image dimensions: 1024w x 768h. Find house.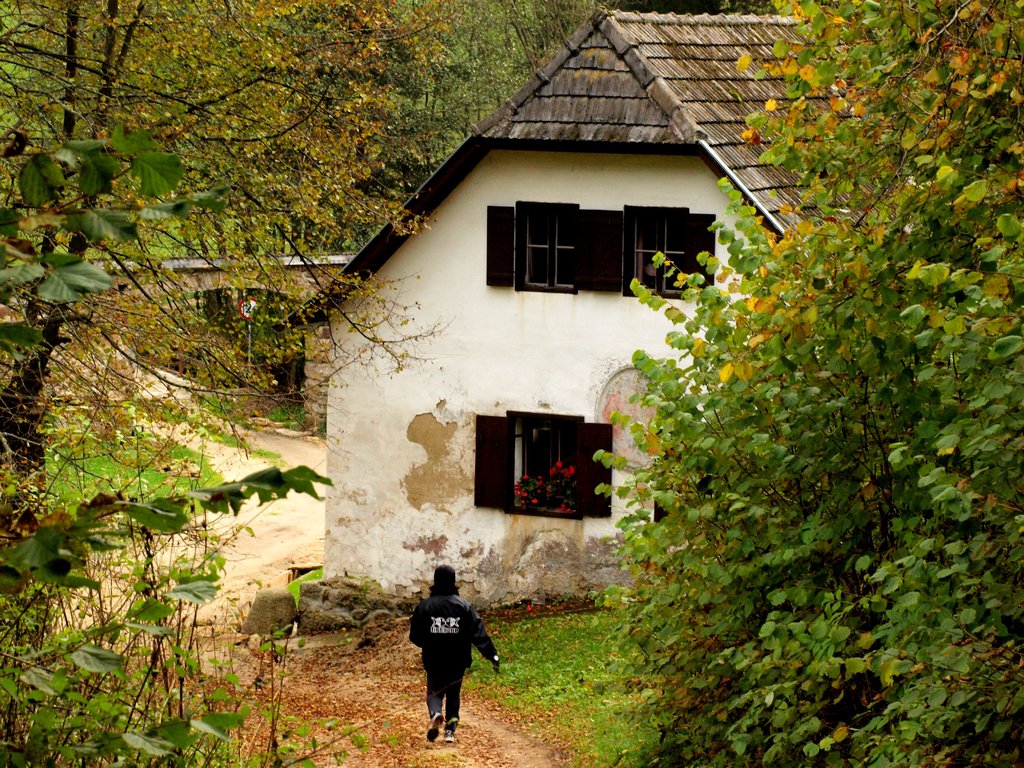
<box>273,6,940,627</box>.
